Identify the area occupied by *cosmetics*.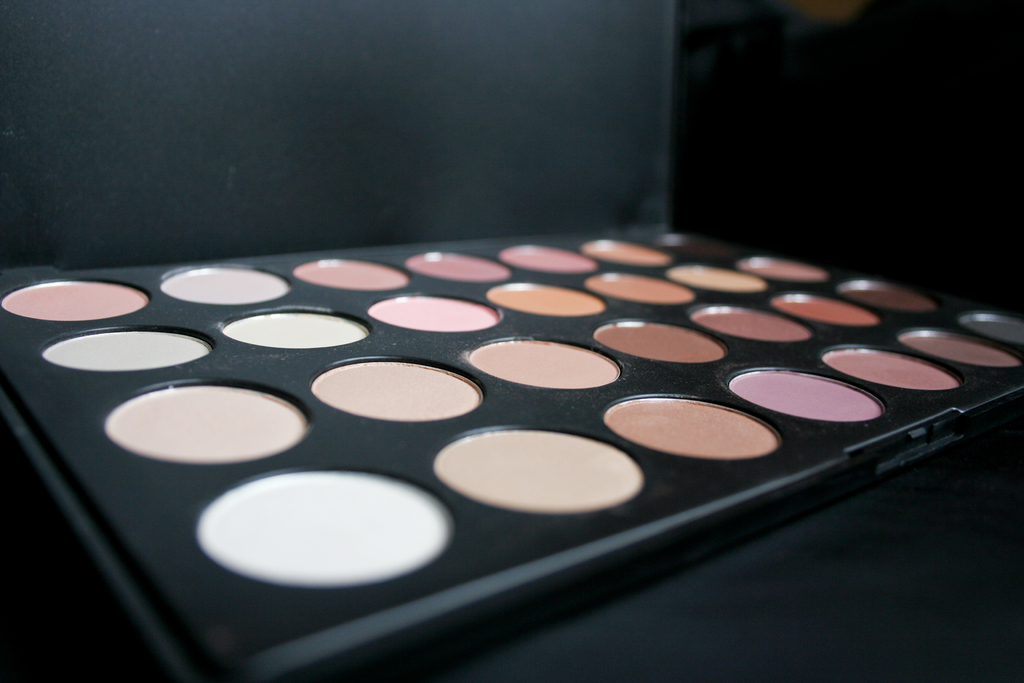
Area: box=[408, 251, 509, 285].
